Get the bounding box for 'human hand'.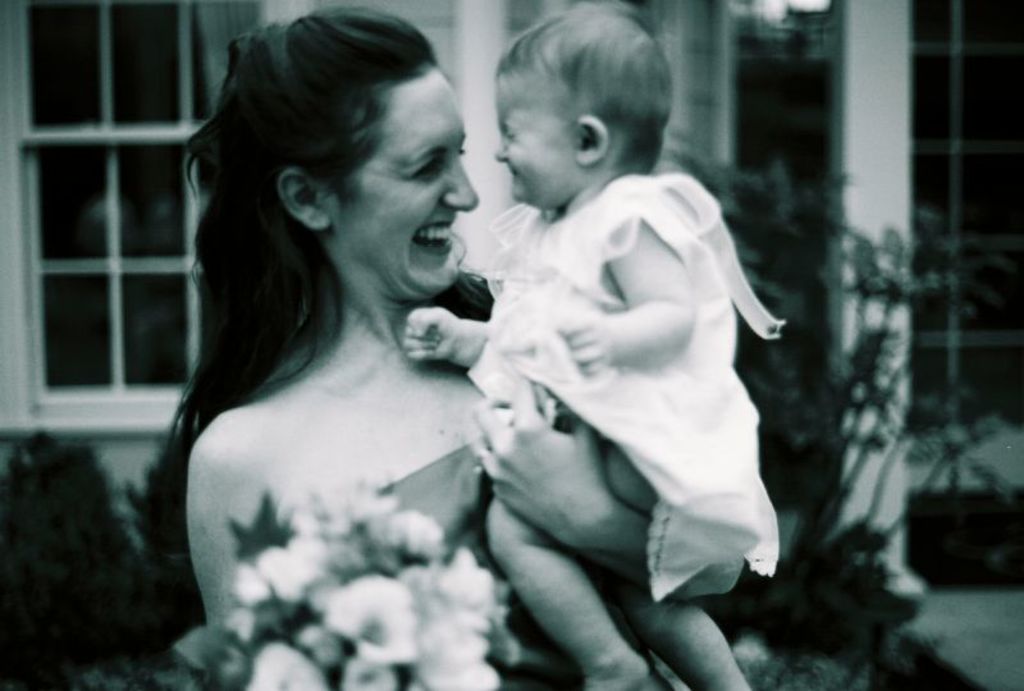
x1=397, y1=303, x2=489, y2=366.
